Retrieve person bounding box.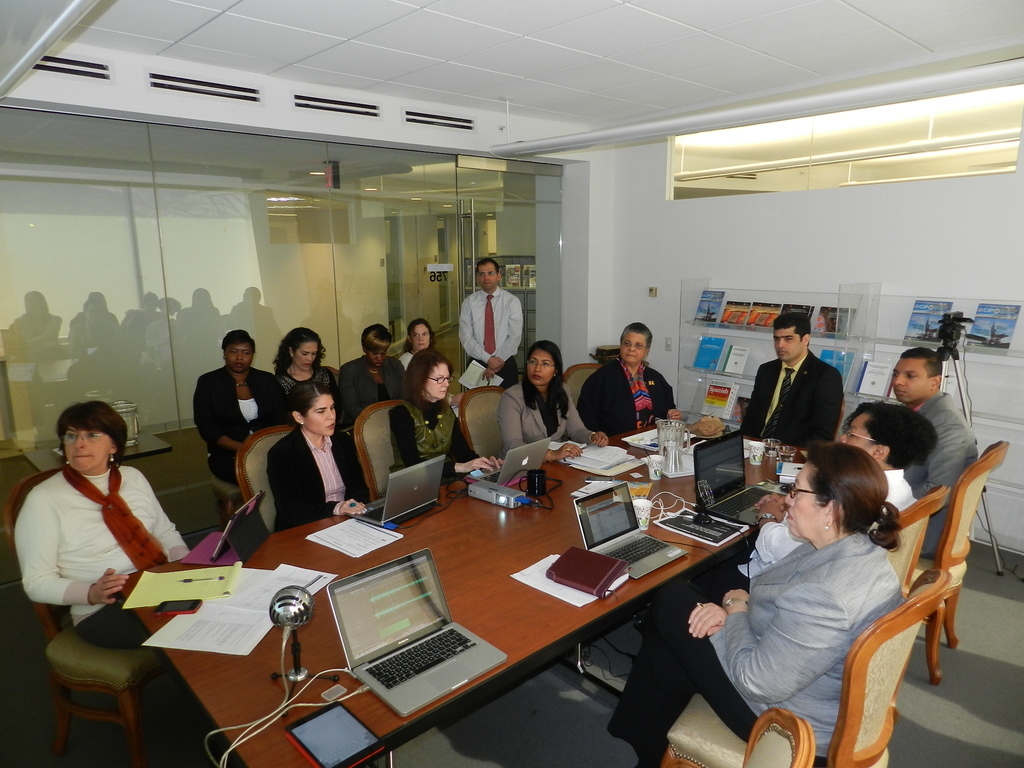
Bounding box: [left=608, top=439, right=949, bottom=759].
